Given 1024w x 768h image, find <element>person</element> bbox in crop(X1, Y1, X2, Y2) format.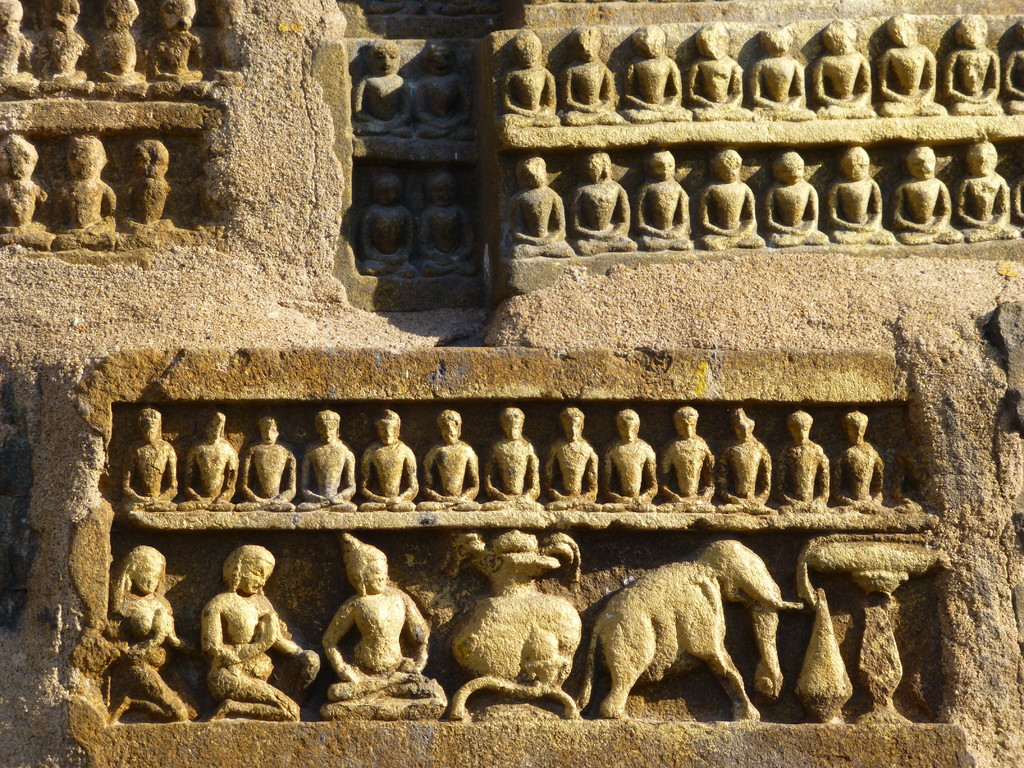
crop(574, 147, 639, 250).
